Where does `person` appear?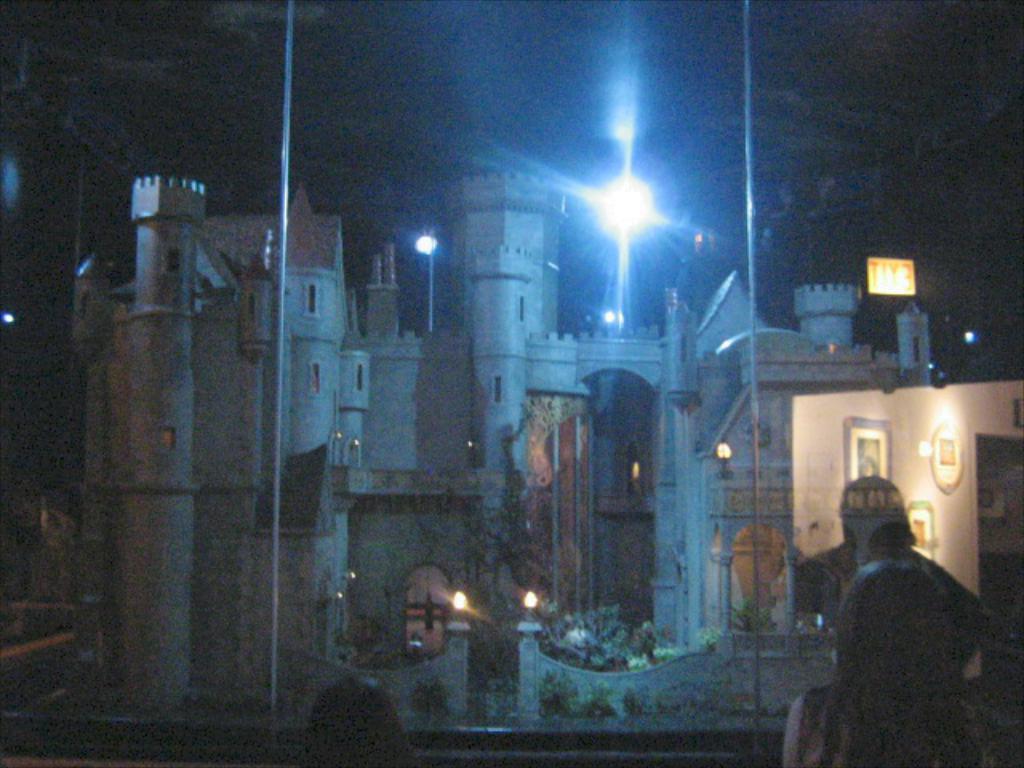
Appears at l=835, t=474, r=1003, b=766.
